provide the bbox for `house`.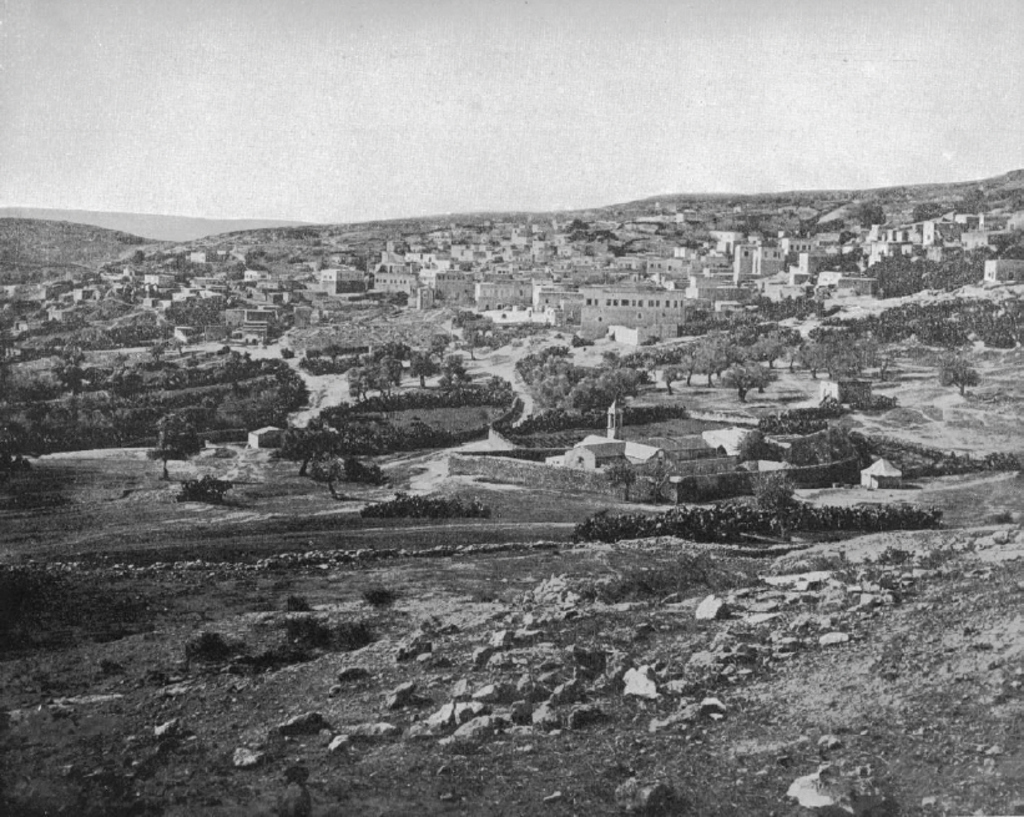
select_region(535, 287, 579, 312).
